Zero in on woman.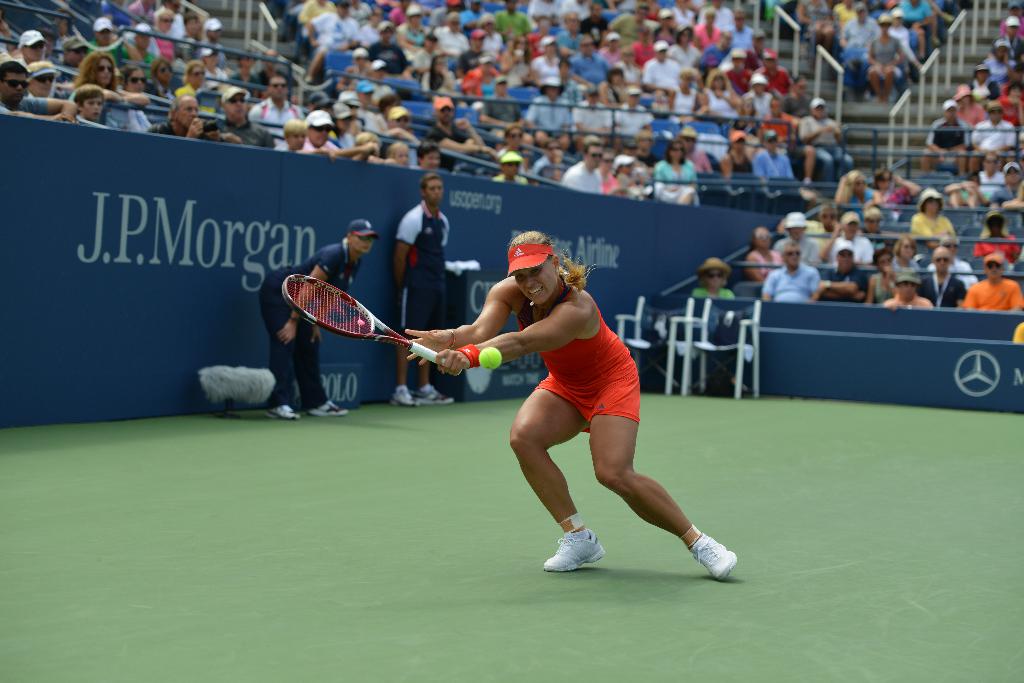
Zeroed in: <region>337, 47, 373, 95</region>.
